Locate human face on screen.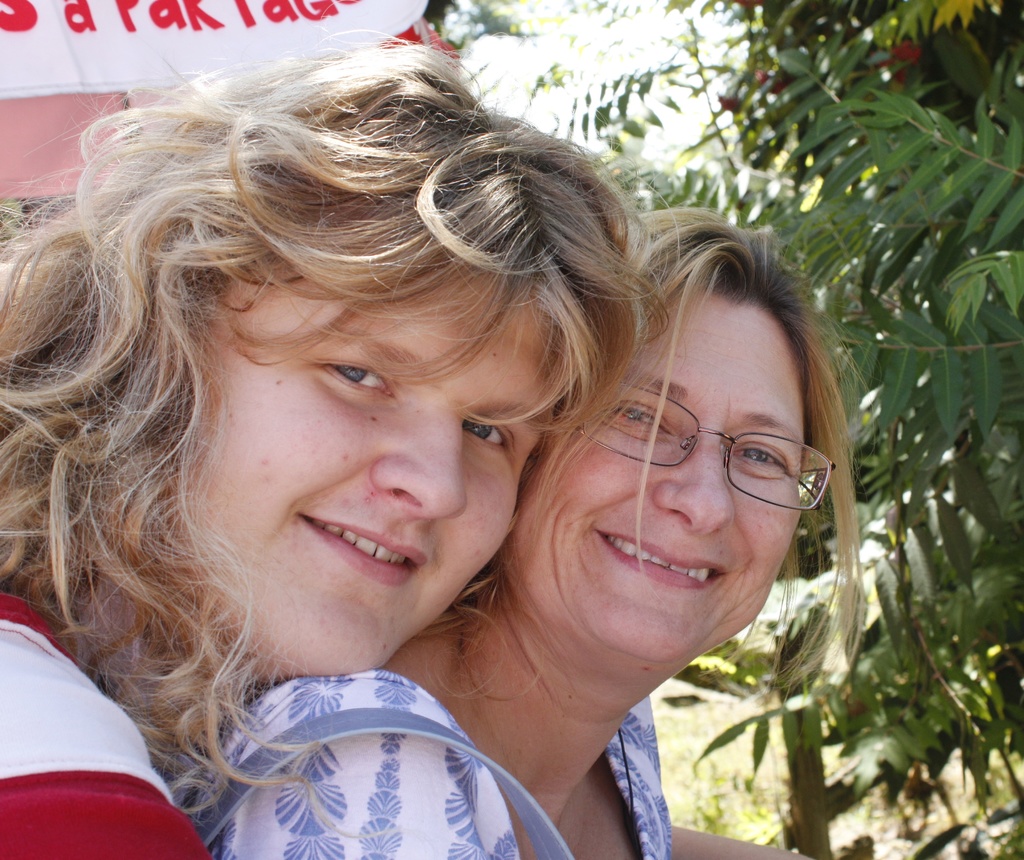
On screen at (x1=513, y1=287, x2=829, y2=666).
